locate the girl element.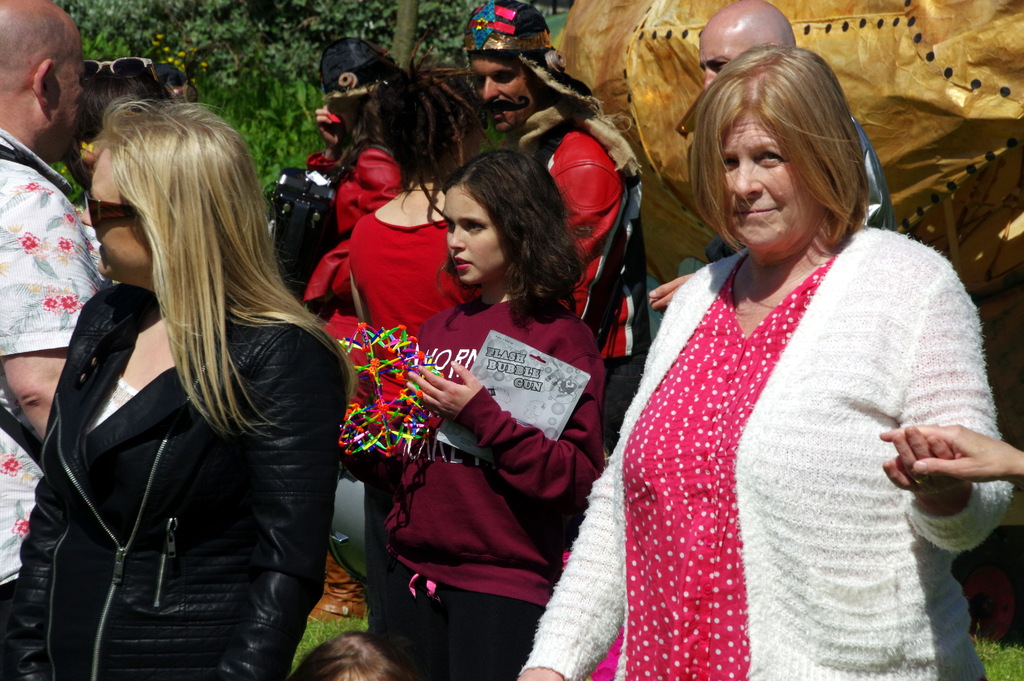
Element bbox: box(344, 145, 605, 680).
